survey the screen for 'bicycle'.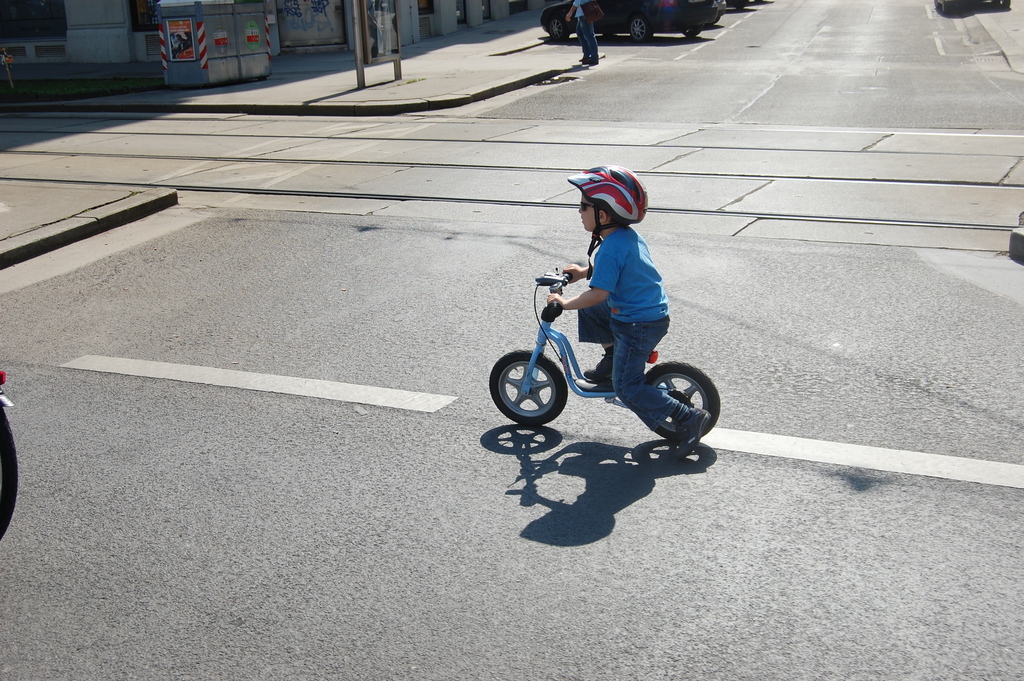
Survey found: 492 265 745 459.
